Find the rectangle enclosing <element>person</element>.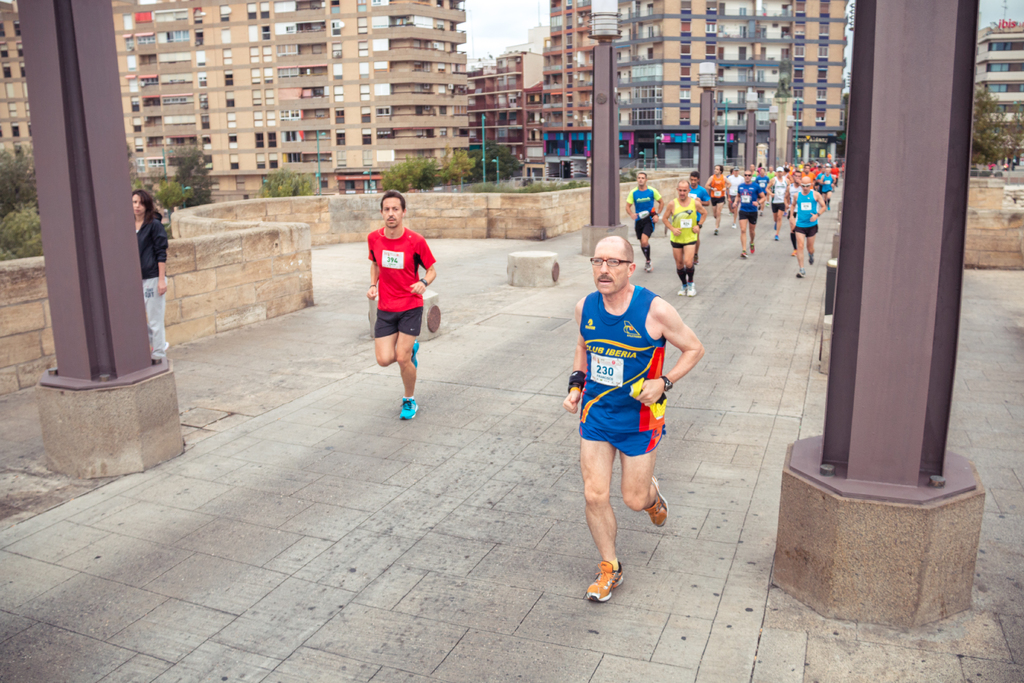
<bbox>132, 188, 168, 358</bbox>.
